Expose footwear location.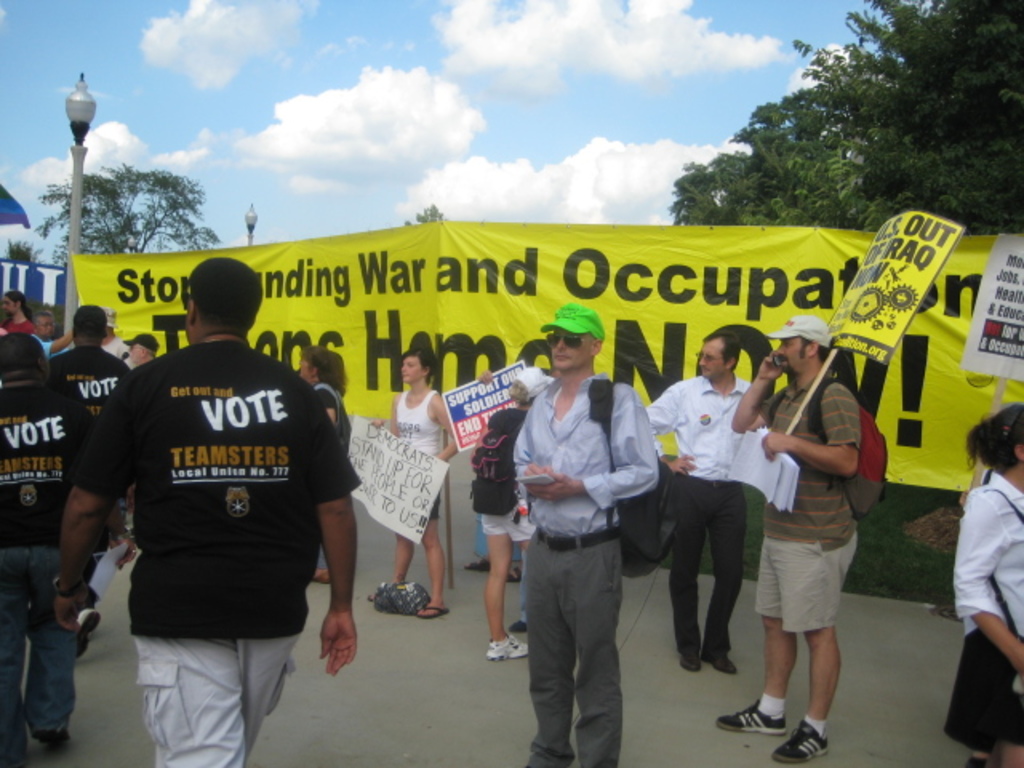
Exposed at crop(507, 568, 518, 586).
